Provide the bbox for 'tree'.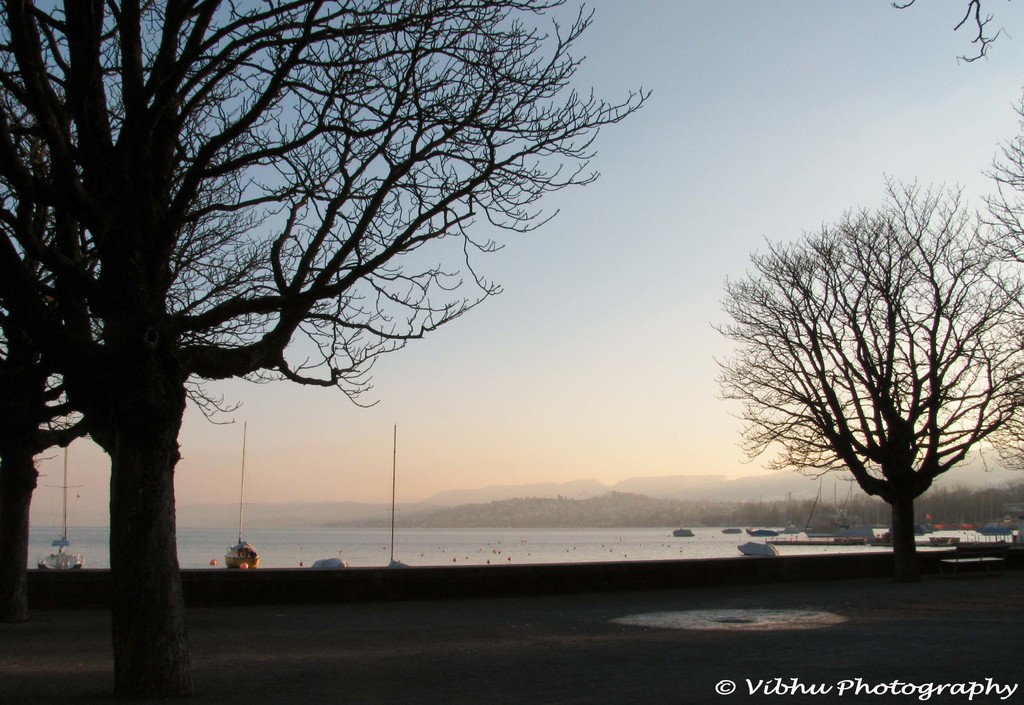
892,0,1012,63.
